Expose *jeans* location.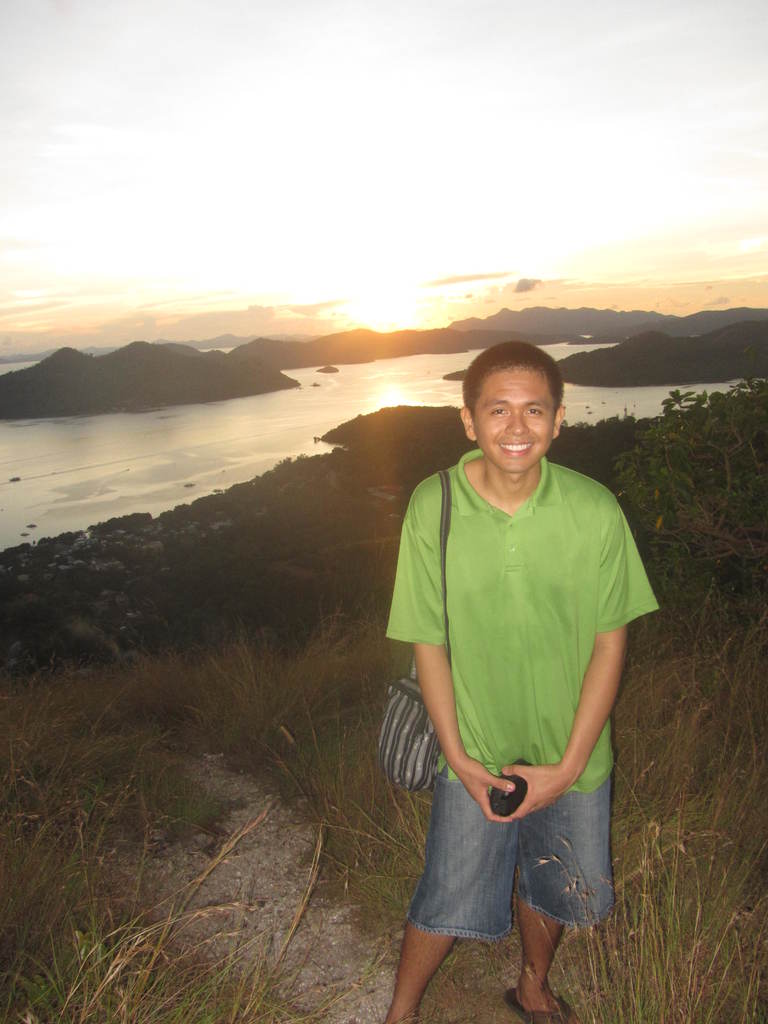
Exposed at (left=404, top=776, right=616, bottom=941).
